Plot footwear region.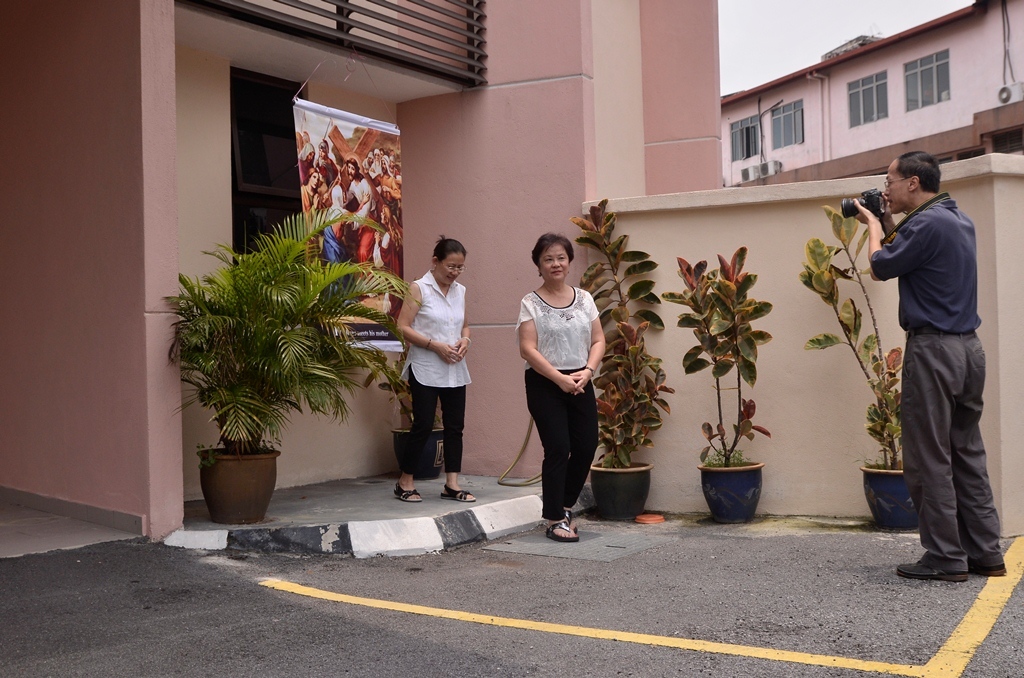
Plotted at <box>968,555,1005,573</box>.
